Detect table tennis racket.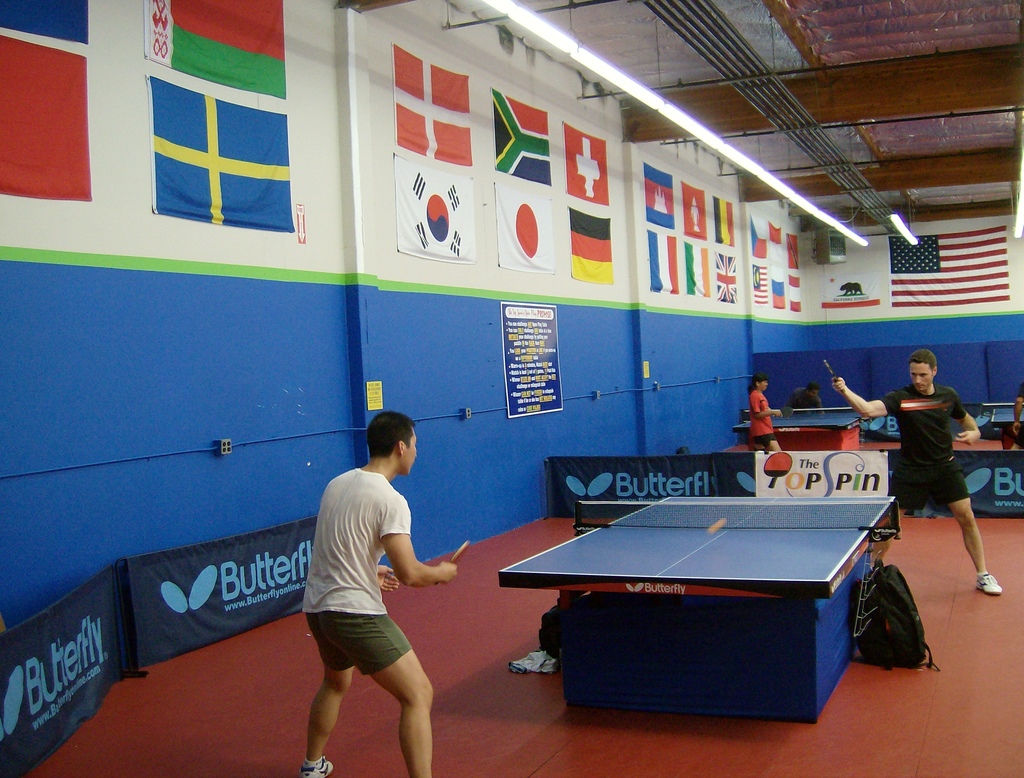
Detected at bbox(438, 541, 471, 587).
